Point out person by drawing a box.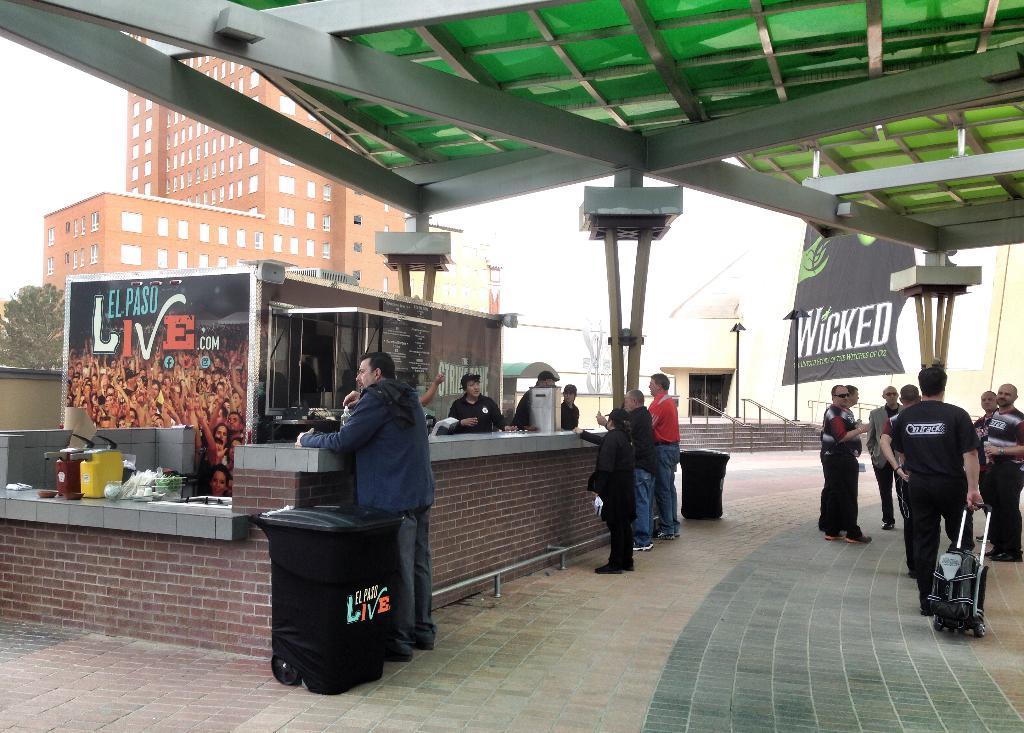
844 380 857 408.
